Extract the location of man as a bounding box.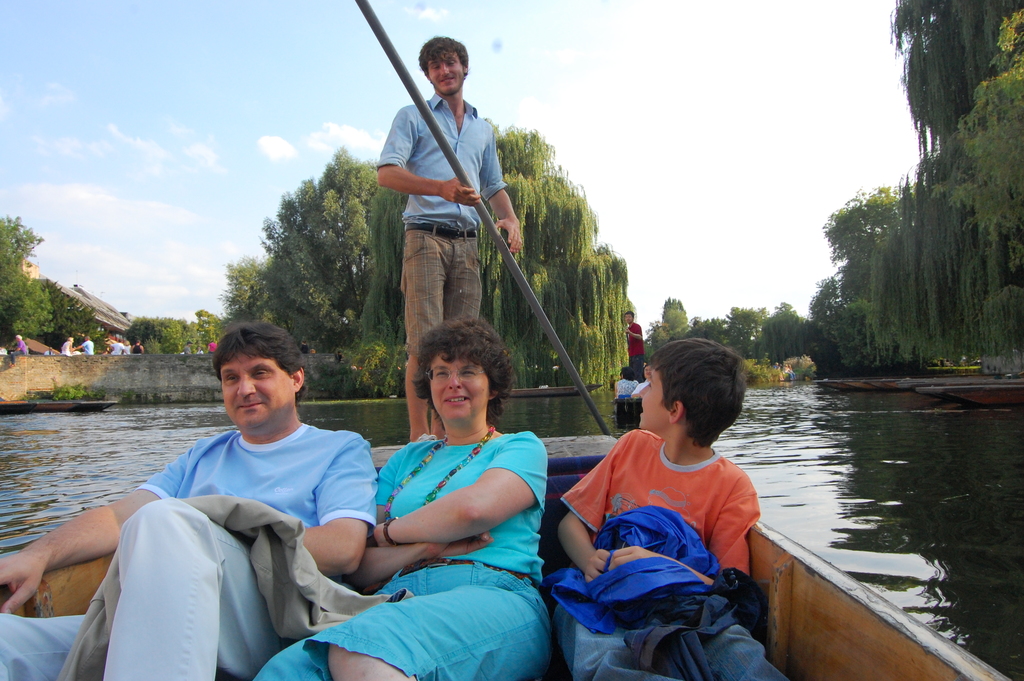
44:348:54:353.
